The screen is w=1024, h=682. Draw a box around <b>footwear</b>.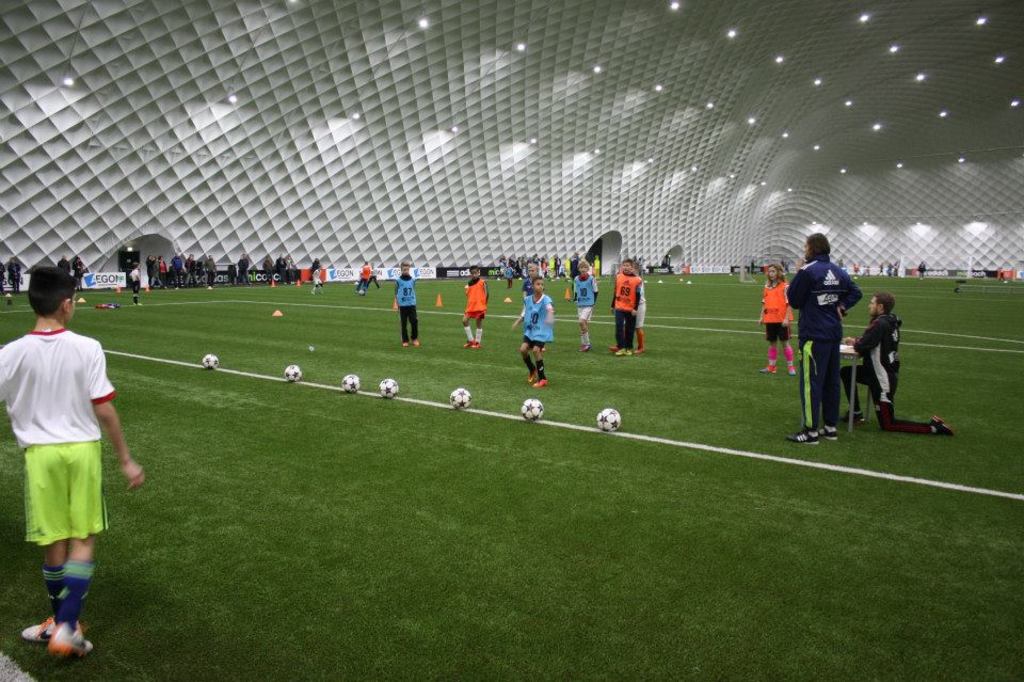
box(577, 344, 593, 354).
